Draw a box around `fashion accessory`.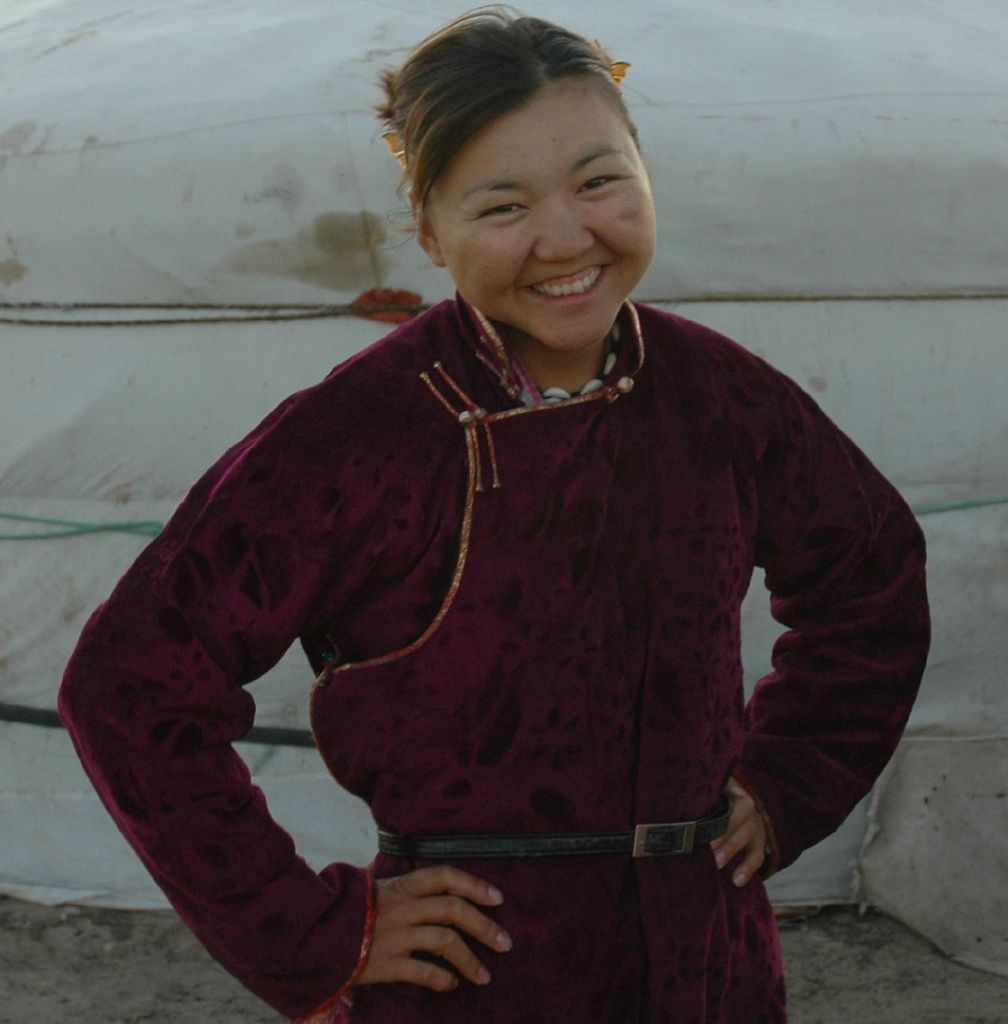
(left=377, top=797, right=734, bottom=866).
